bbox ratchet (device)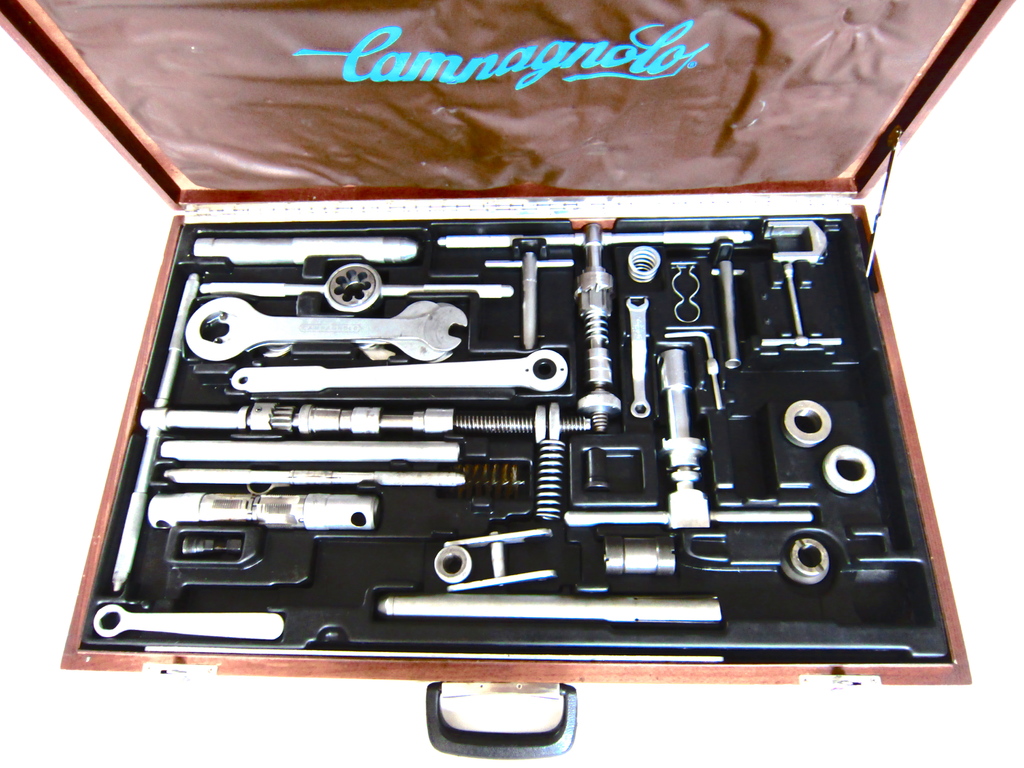
select_region(162, 470, 468, 488)
